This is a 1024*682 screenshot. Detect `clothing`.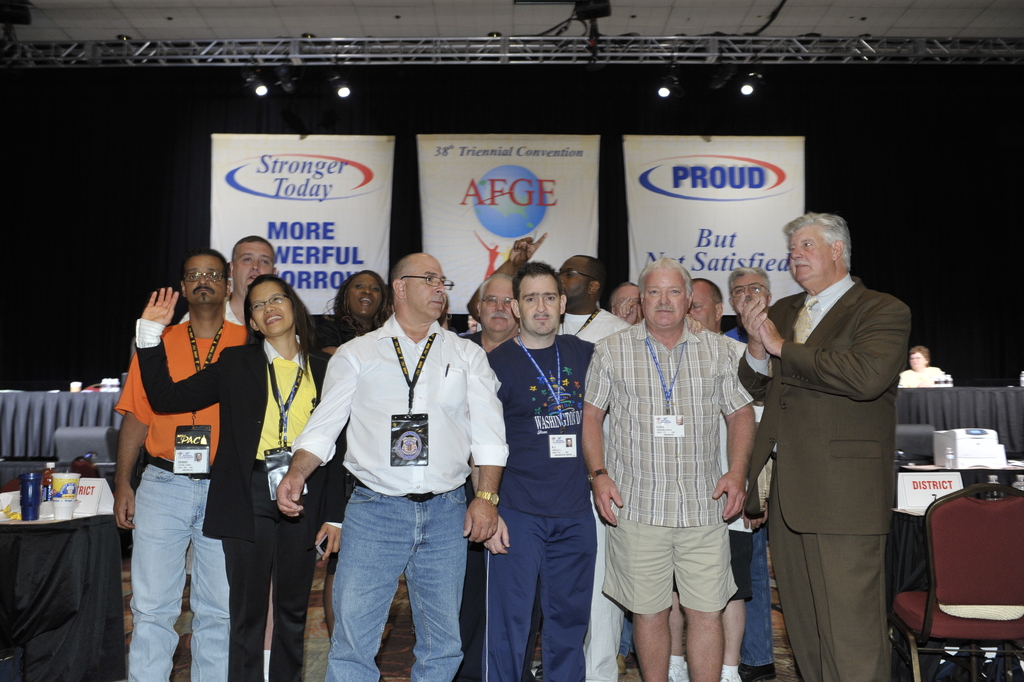
(132, 325, 334, 681).
